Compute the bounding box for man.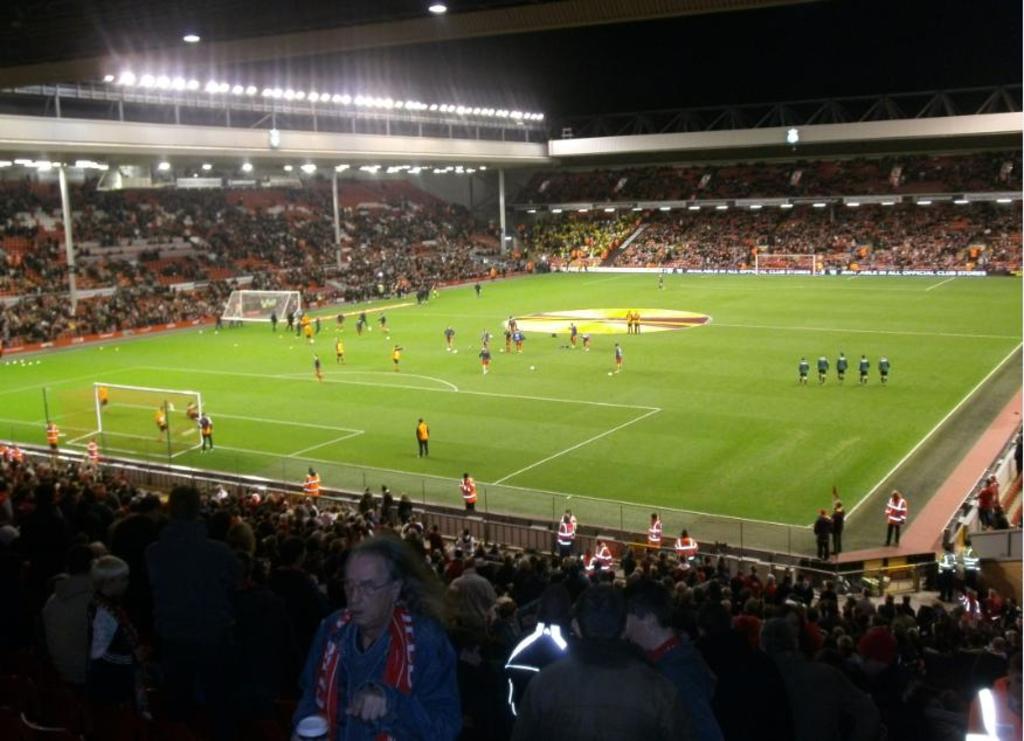
[487, 327, 491, 348].
